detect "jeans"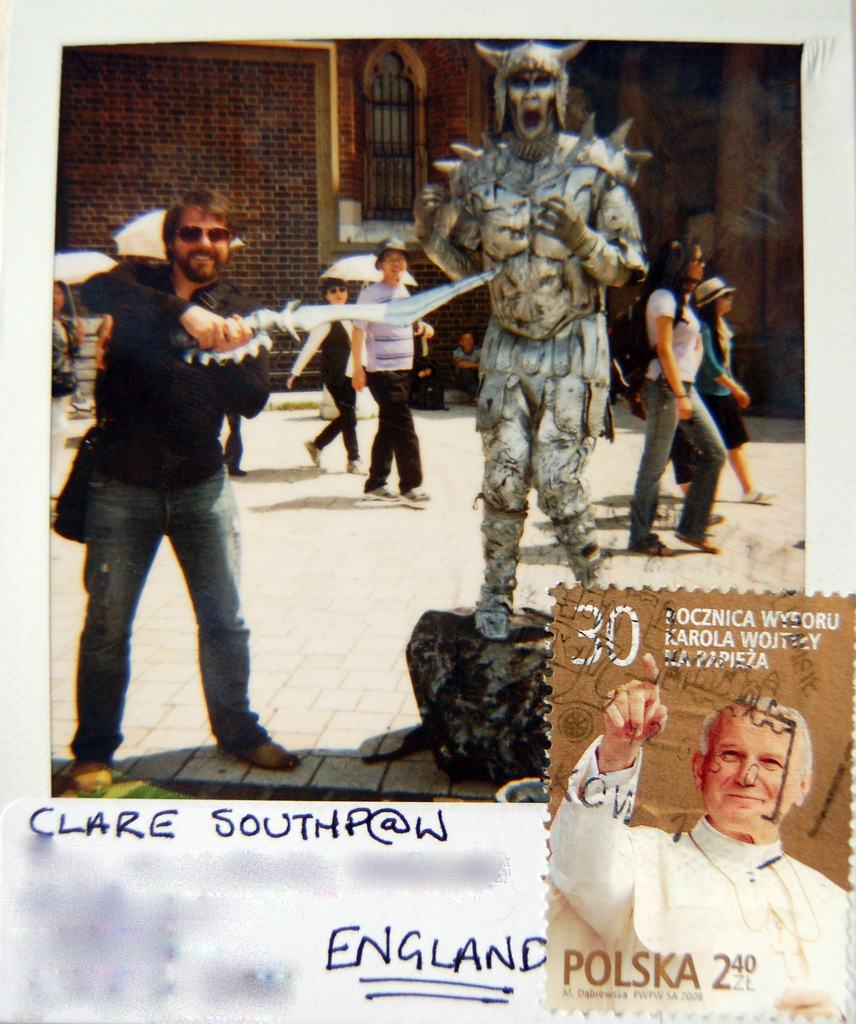
(left=627, top=379, right=725, bottom=550)
